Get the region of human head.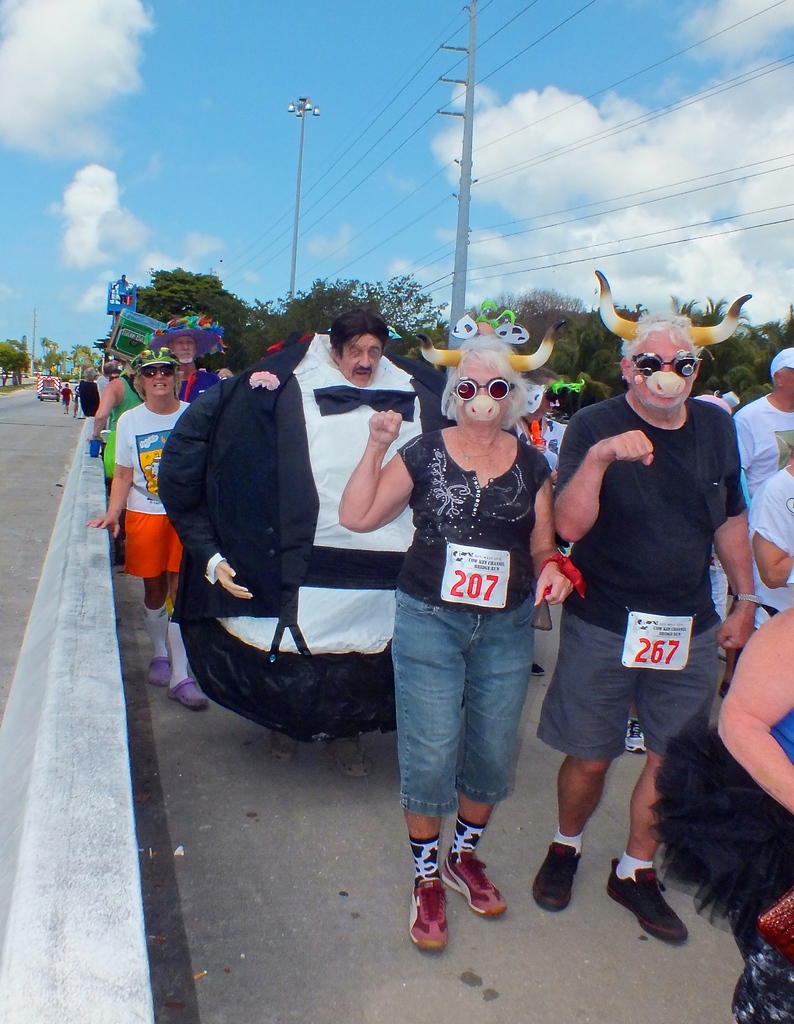
l=766, t=347, r=793, b=396.
